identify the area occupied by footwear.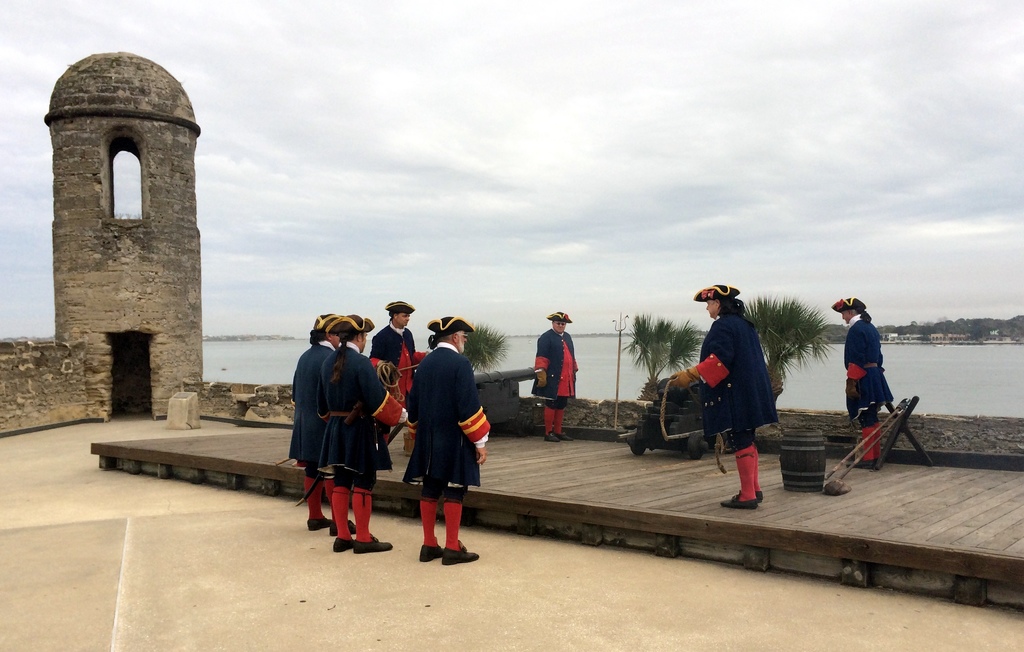
Area: BBox(723, 494, 756, 510).
